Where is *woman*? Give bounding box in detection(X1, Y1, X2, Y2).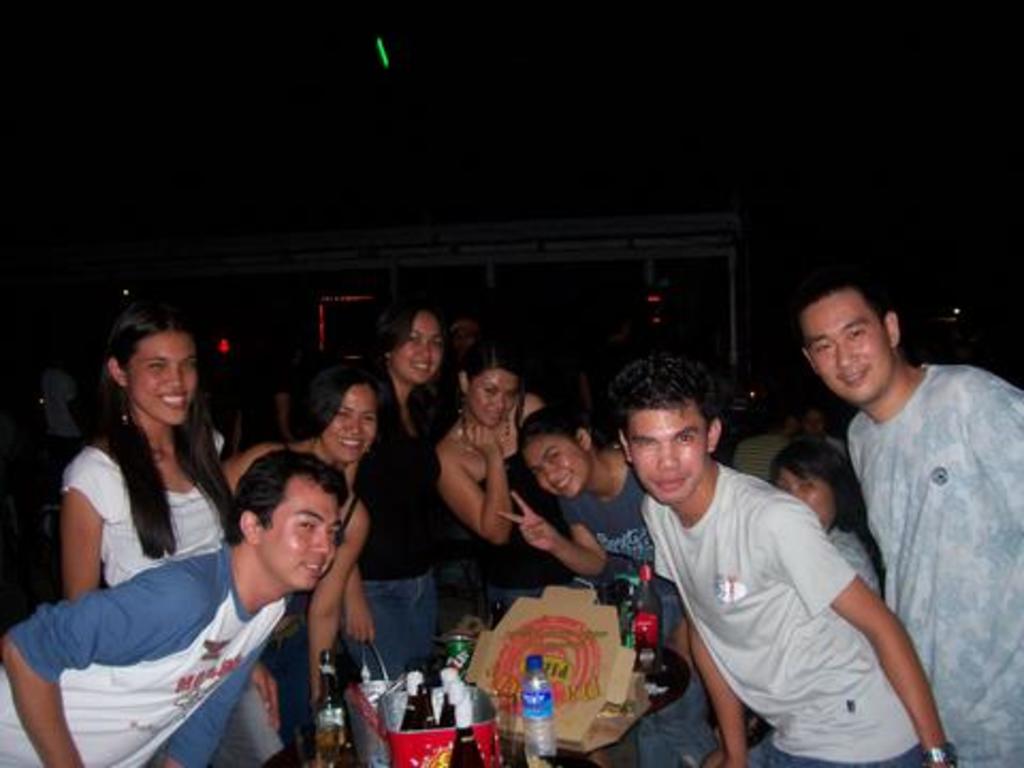
detection(800, 407, 849, 444).
